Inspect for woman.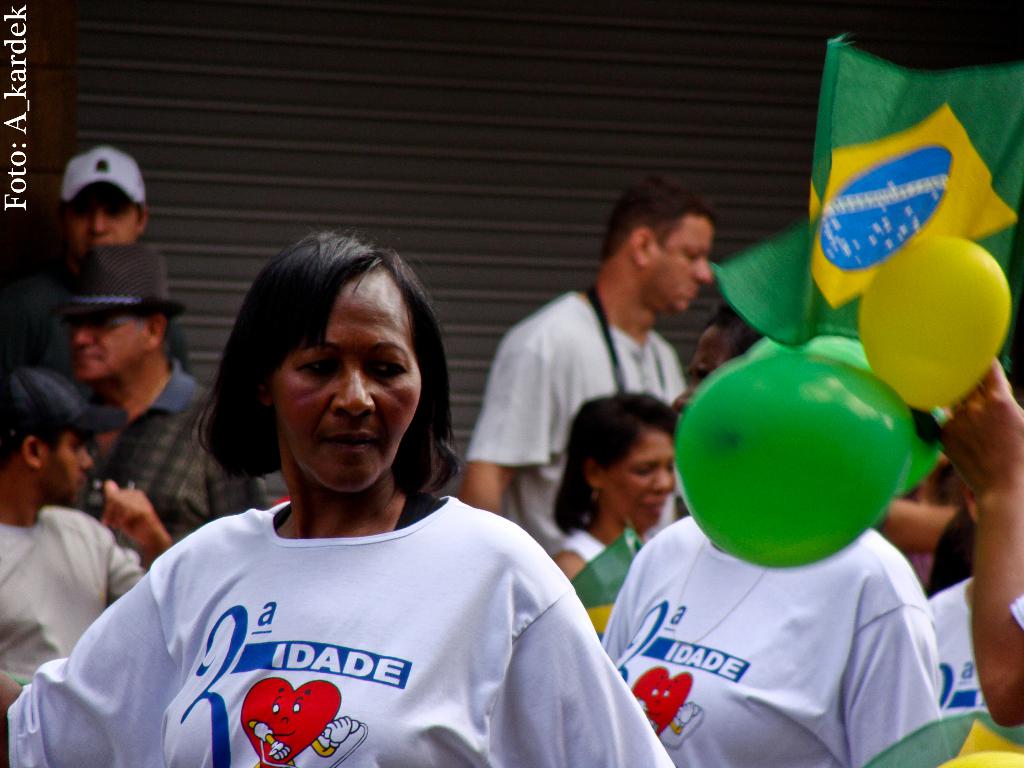
Inspection: (x1=548, y1=392, x2=680, y2=579).
